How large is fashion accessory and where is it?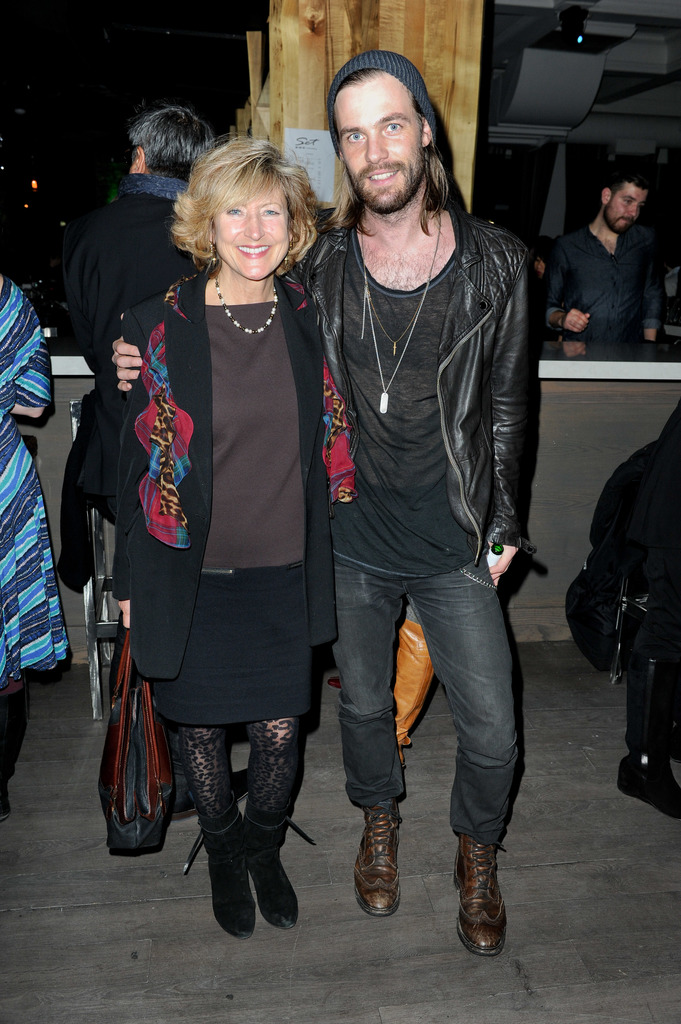
Bounding box: BBox(367, 213, 442, 421).
